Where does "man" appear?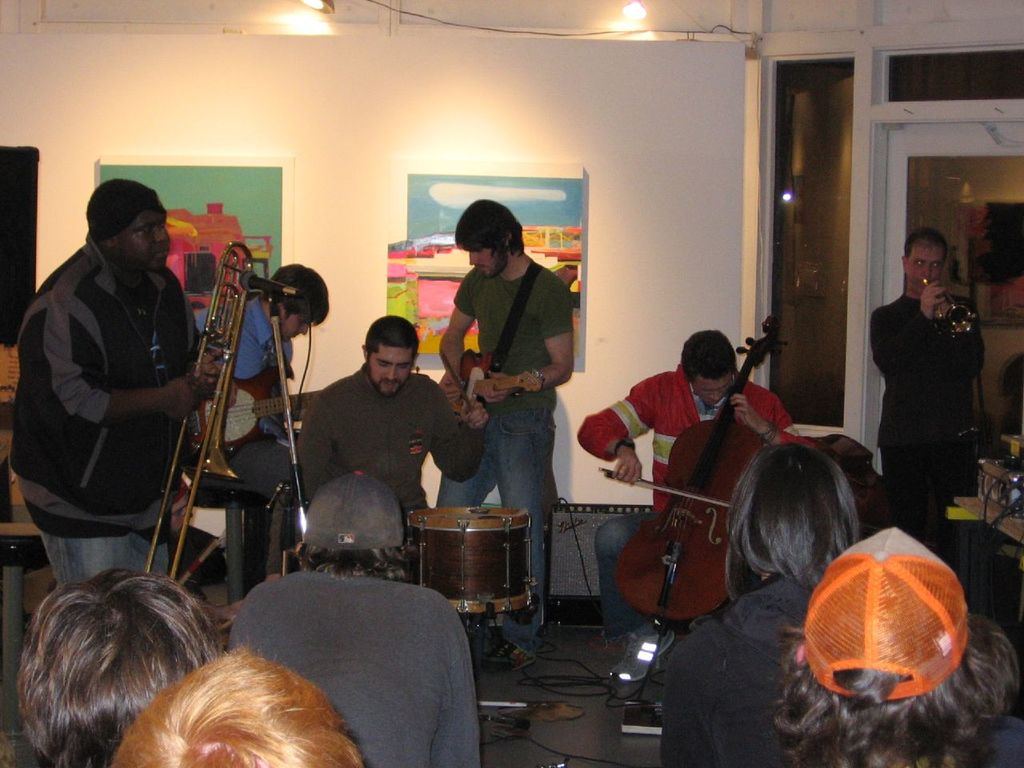
Appears at <box>196,266,331,498</box>.
